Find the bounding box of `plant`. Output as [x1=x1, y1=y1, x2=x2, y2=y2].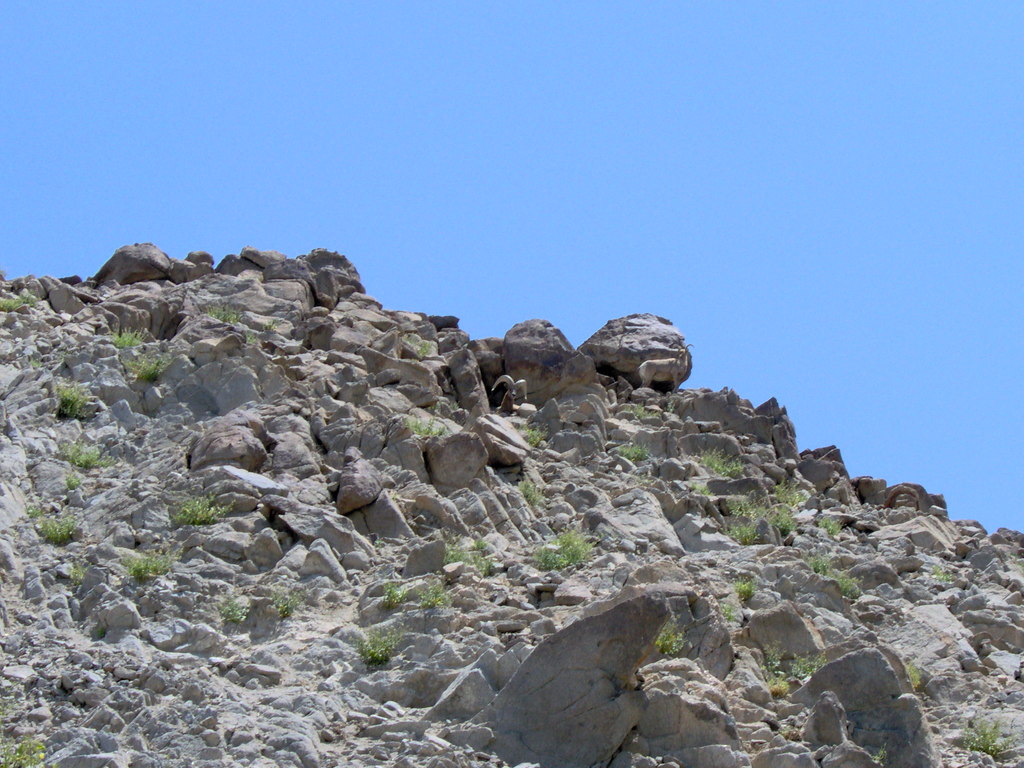
[x1=733, y1=572, x2=758, y2=607].
